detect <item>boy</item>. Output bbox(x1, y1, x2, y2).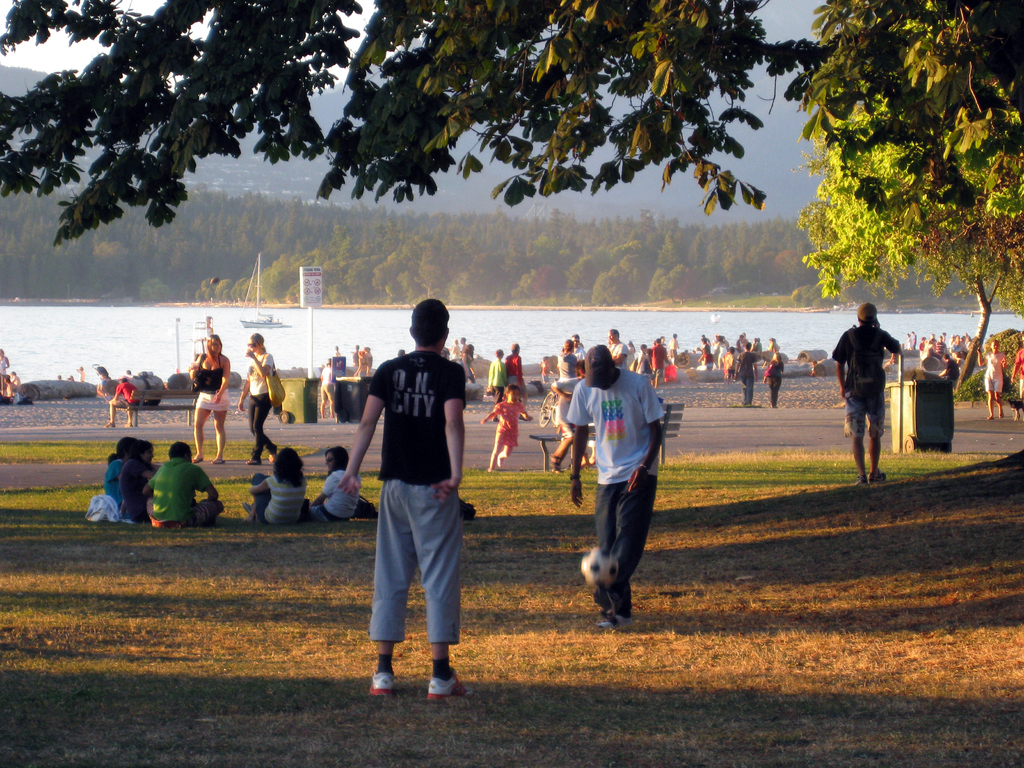
bbox(107, 369, 149, 428).
